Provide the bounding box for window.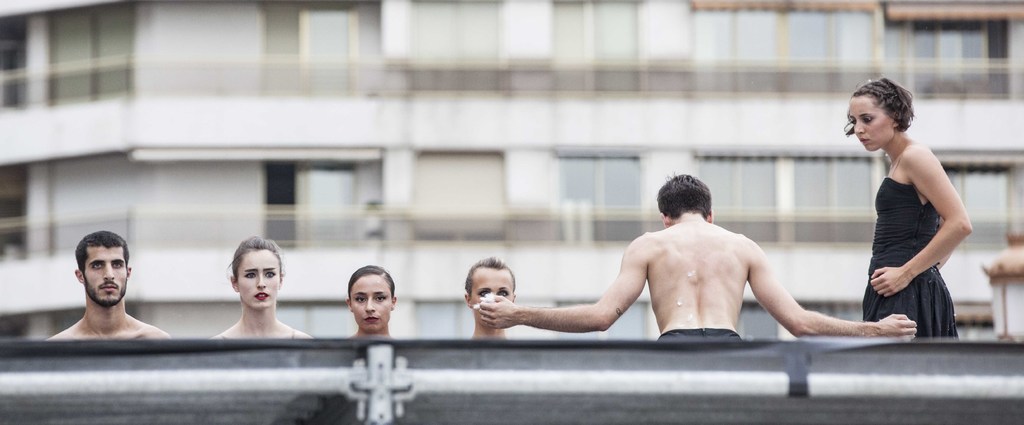
detection(733, 14, 835, 97).
